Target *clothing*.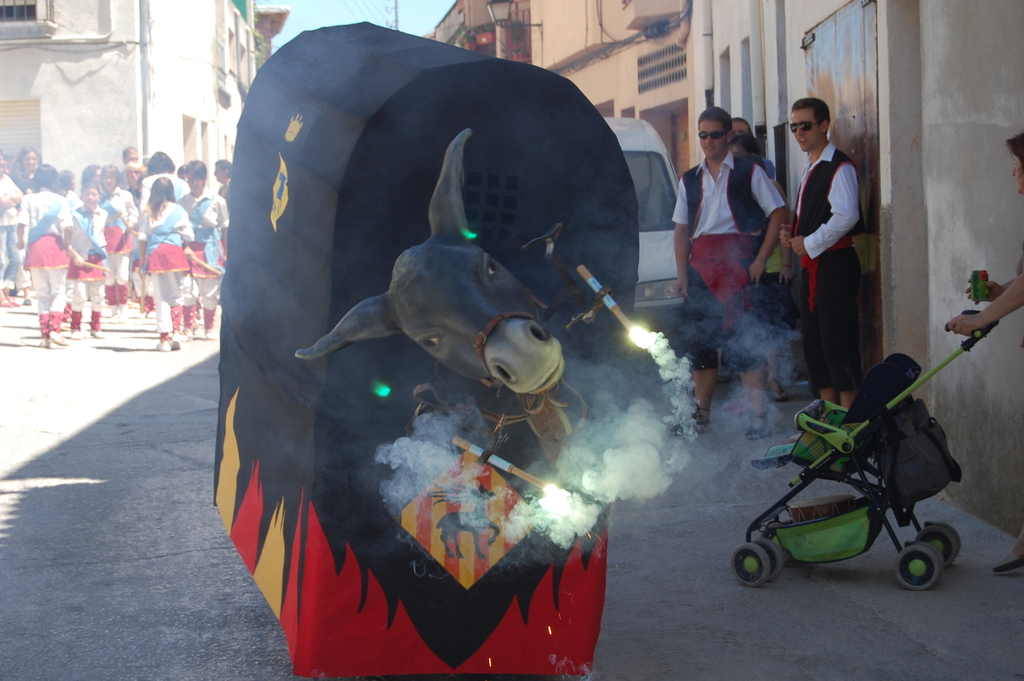
Target region: 221, 178, 227, 208.
